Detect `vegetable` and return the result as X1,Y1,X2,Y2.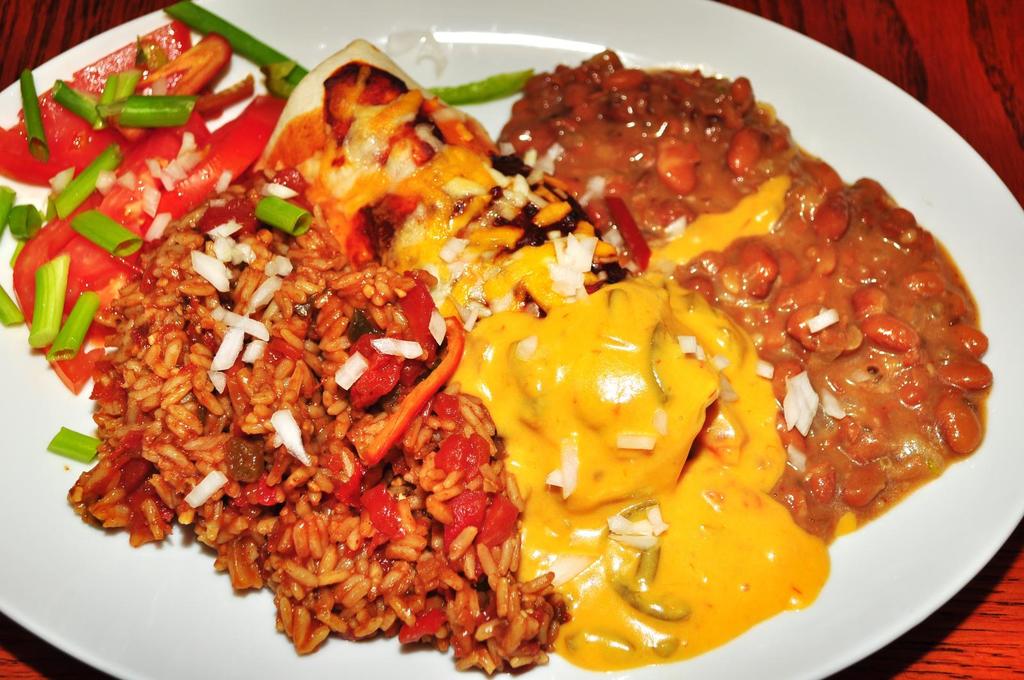
0,287,22,325.
